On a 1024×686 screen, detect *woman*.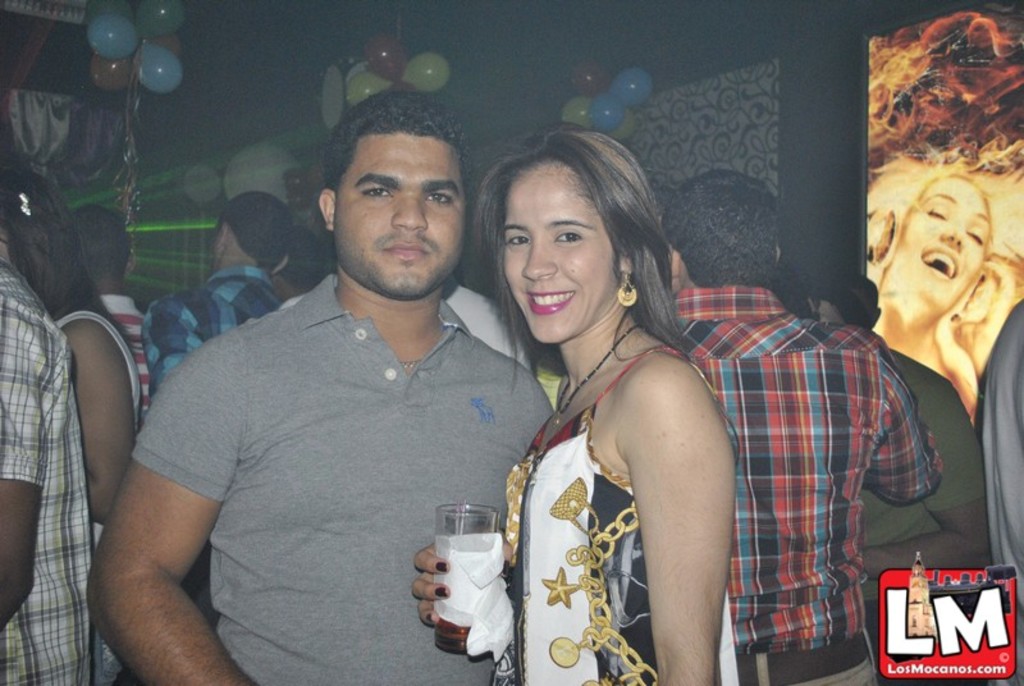
0, 164, 151, 685.
